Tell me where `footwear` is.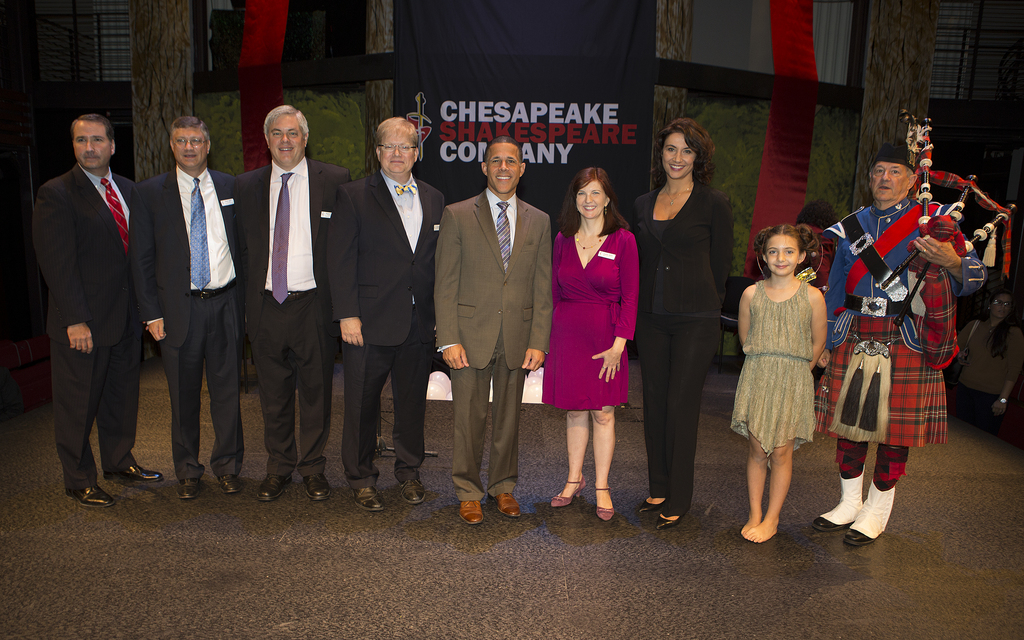
`footwear` is at (835,490,904,554).
